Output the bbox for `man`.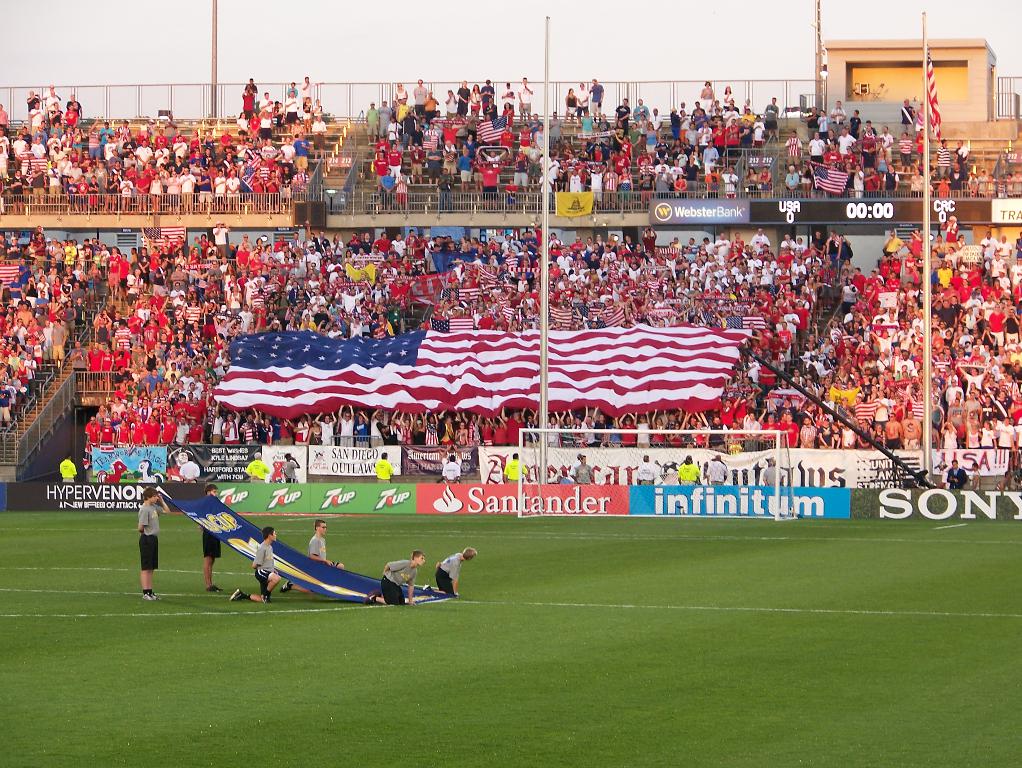
Rect(178, 456, 201, 482).
